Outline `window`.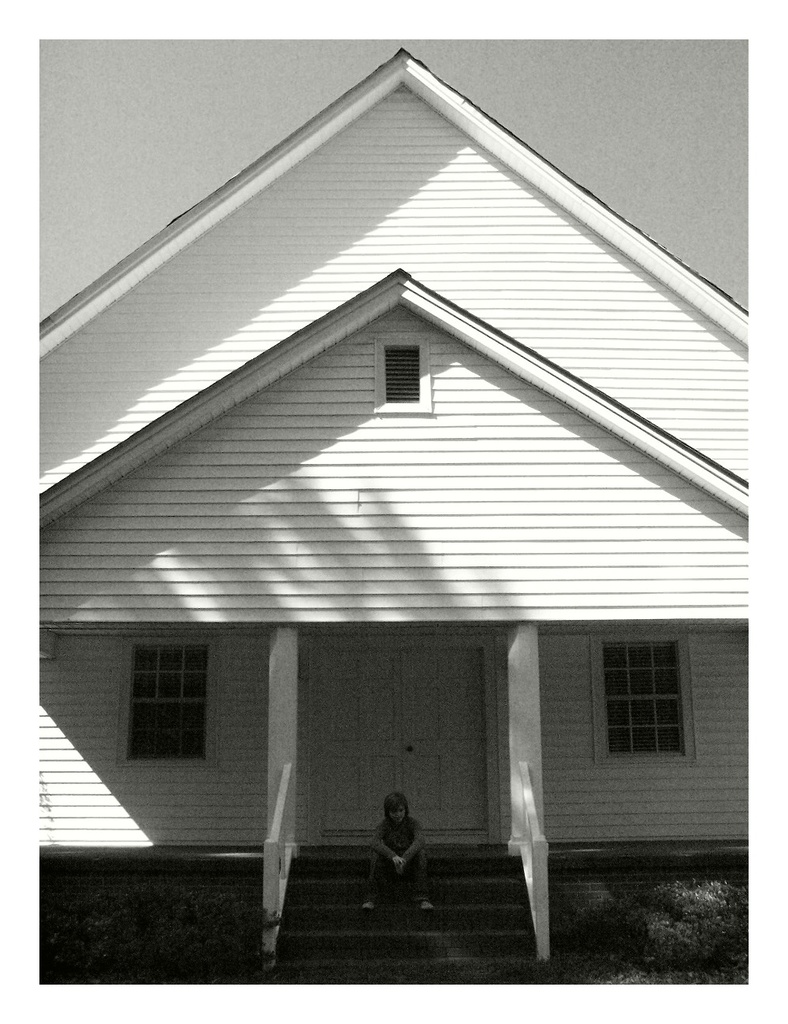
Outline: <region>124, 631, 221, 765</region>.
